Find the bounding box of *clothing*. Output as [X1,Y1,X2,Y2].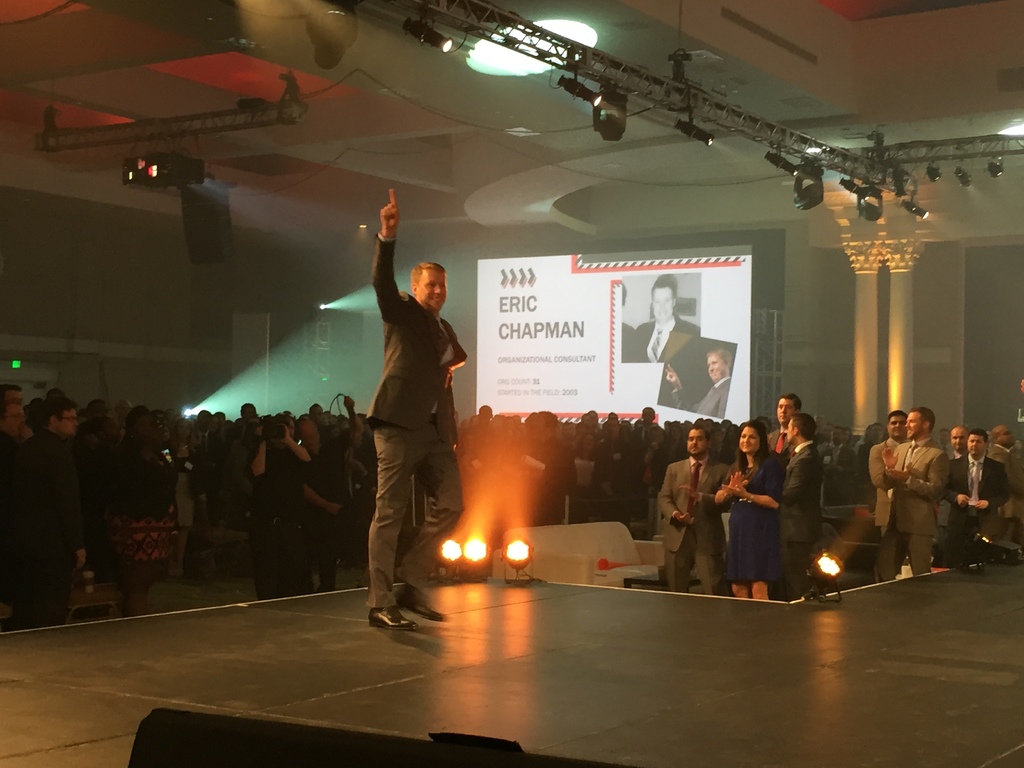
[636,316,707,362].
